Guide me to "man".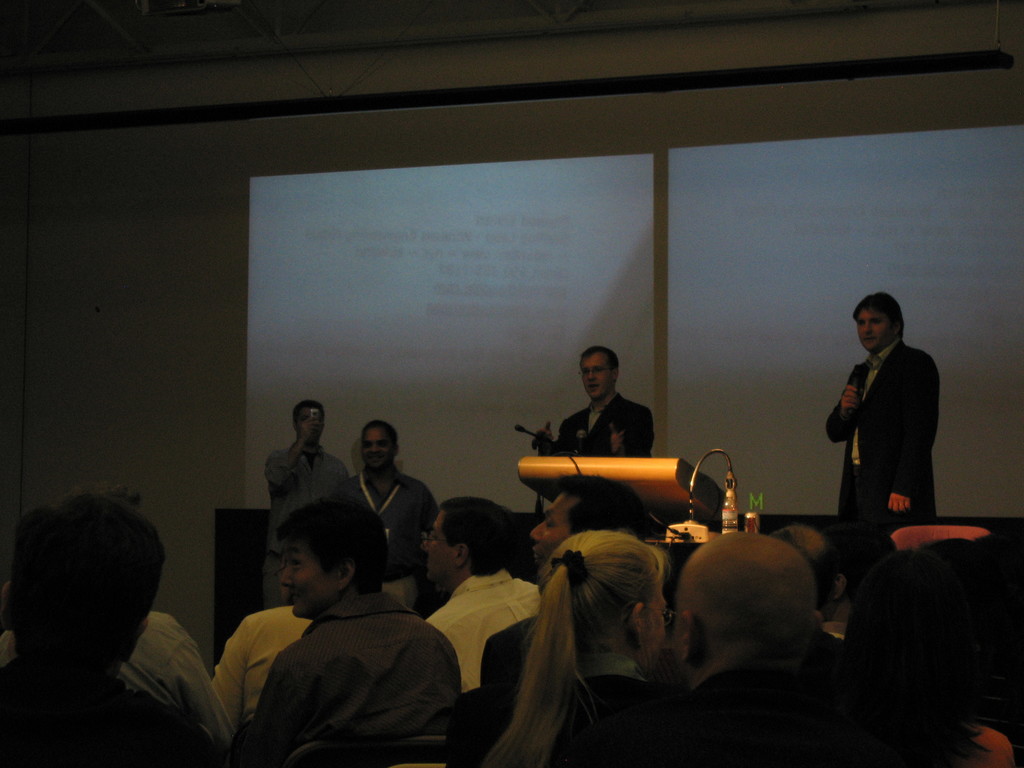
Guidance: <bbox>268, 401, 349, 610</bbox>.
